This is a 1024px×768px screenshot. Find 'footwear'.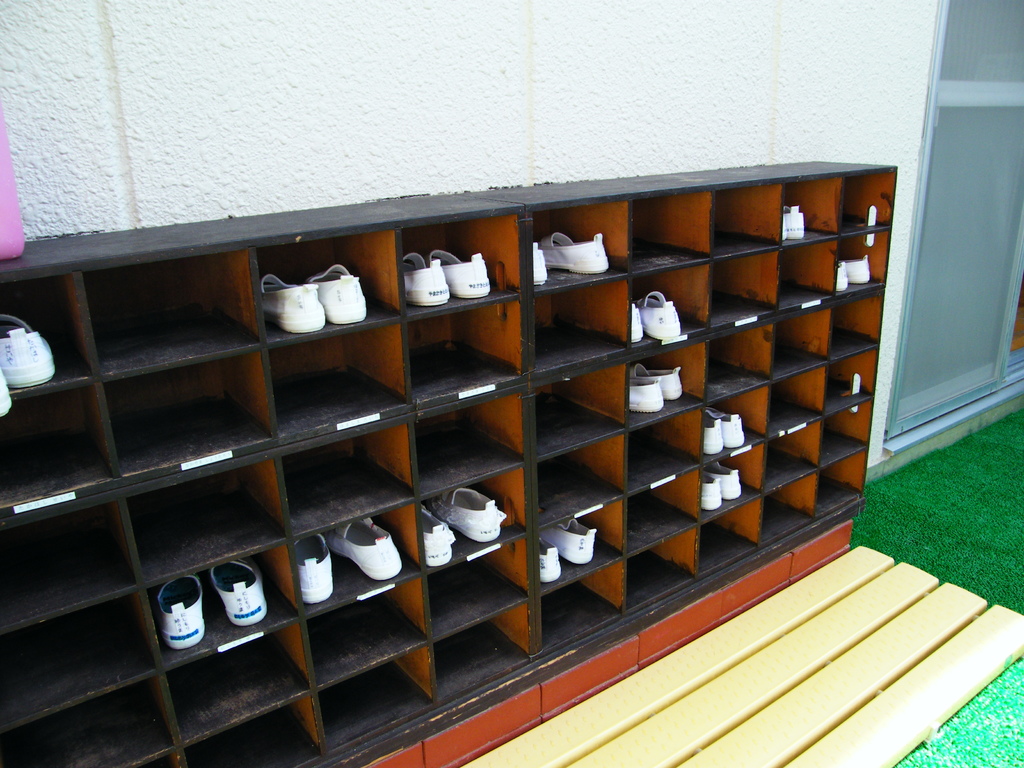
Bounding box: pyautogui.locateOnScreen(636, 366, 682, 403).
